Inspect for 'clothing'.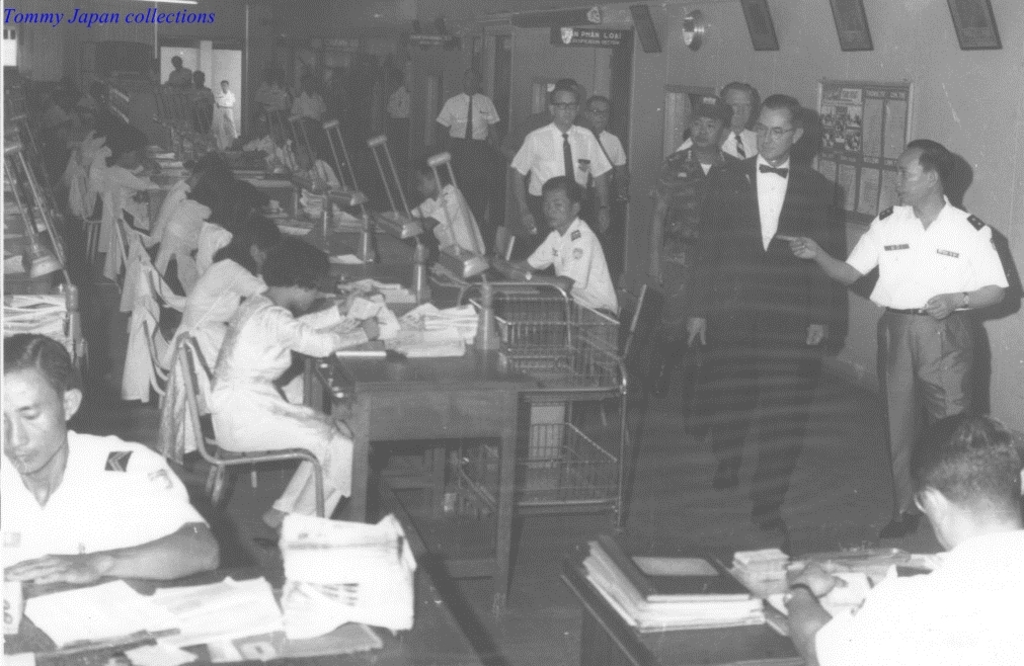
Inspection: (left=647, top=145, right=737, bottom=364).
